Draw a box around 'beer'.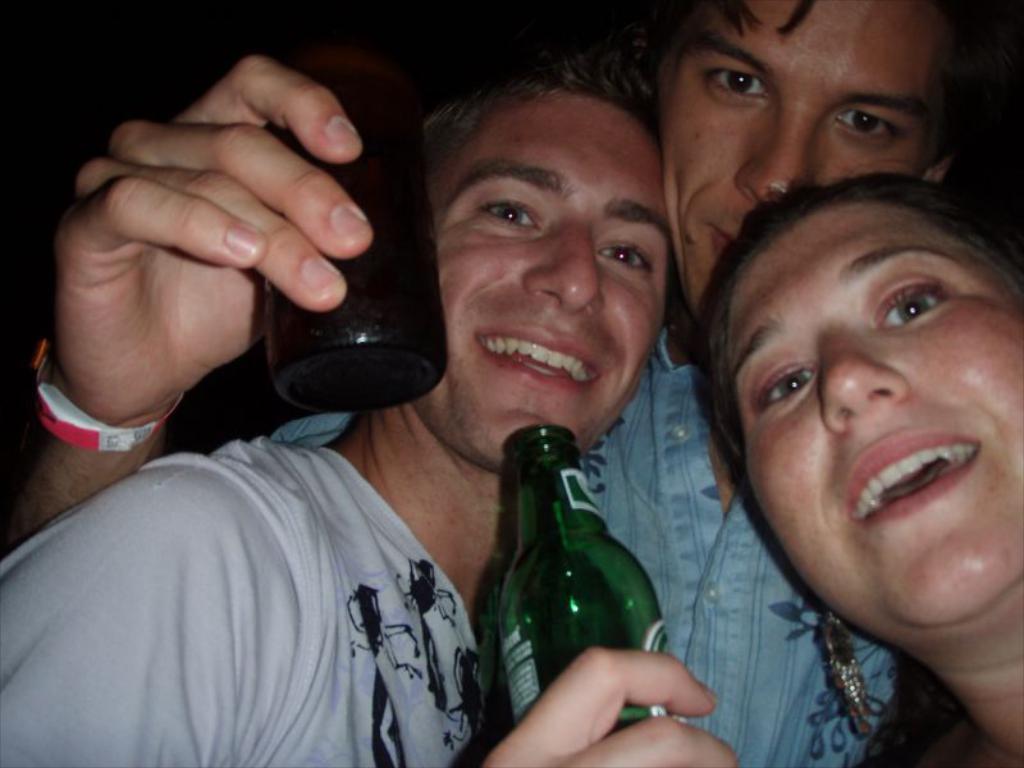
bbox=[480, 416, 660, 737].
